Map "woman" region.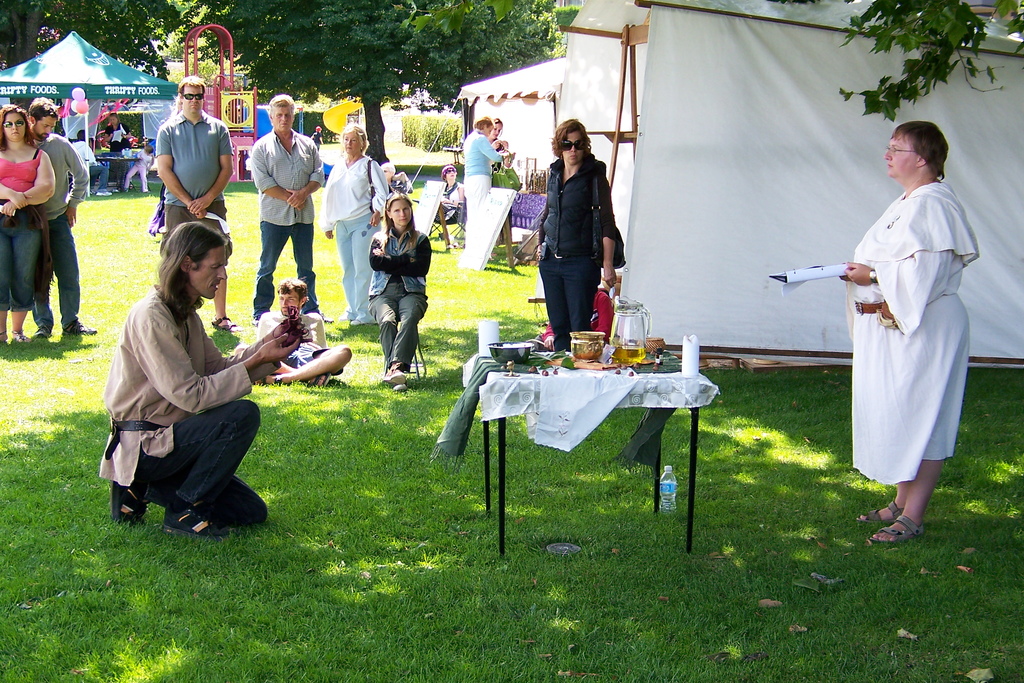
Mapped to select_region(0, 103, 56, 341).
